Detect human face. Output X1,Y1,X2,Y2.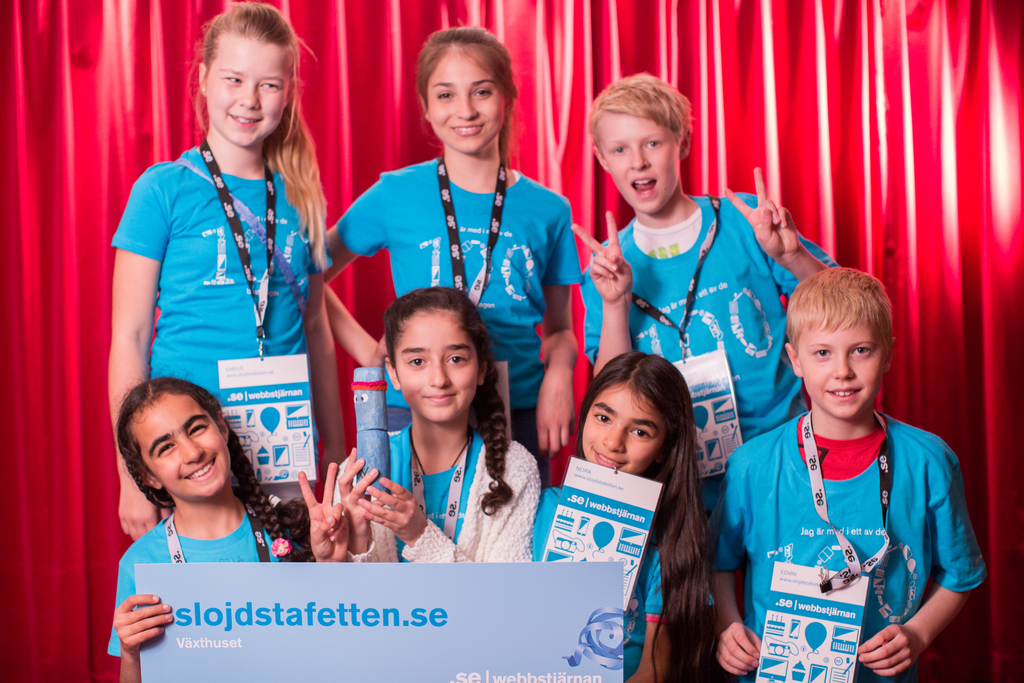
581,382,668,458.
